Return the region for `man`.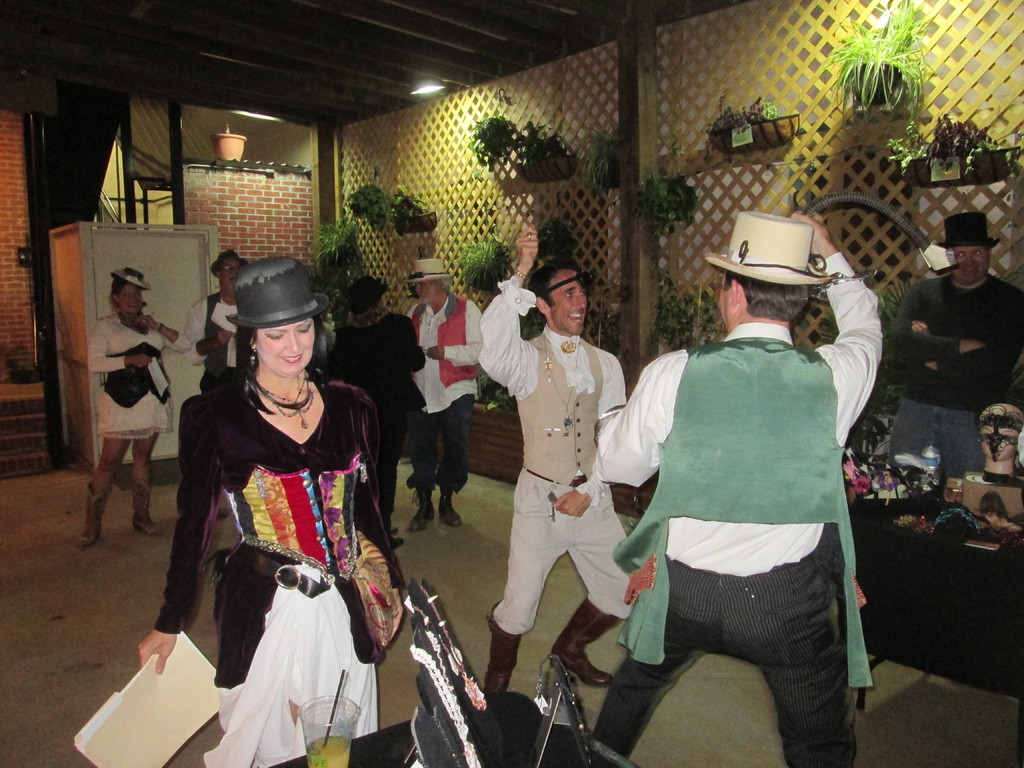
region(889, 213, 1023, 484).
